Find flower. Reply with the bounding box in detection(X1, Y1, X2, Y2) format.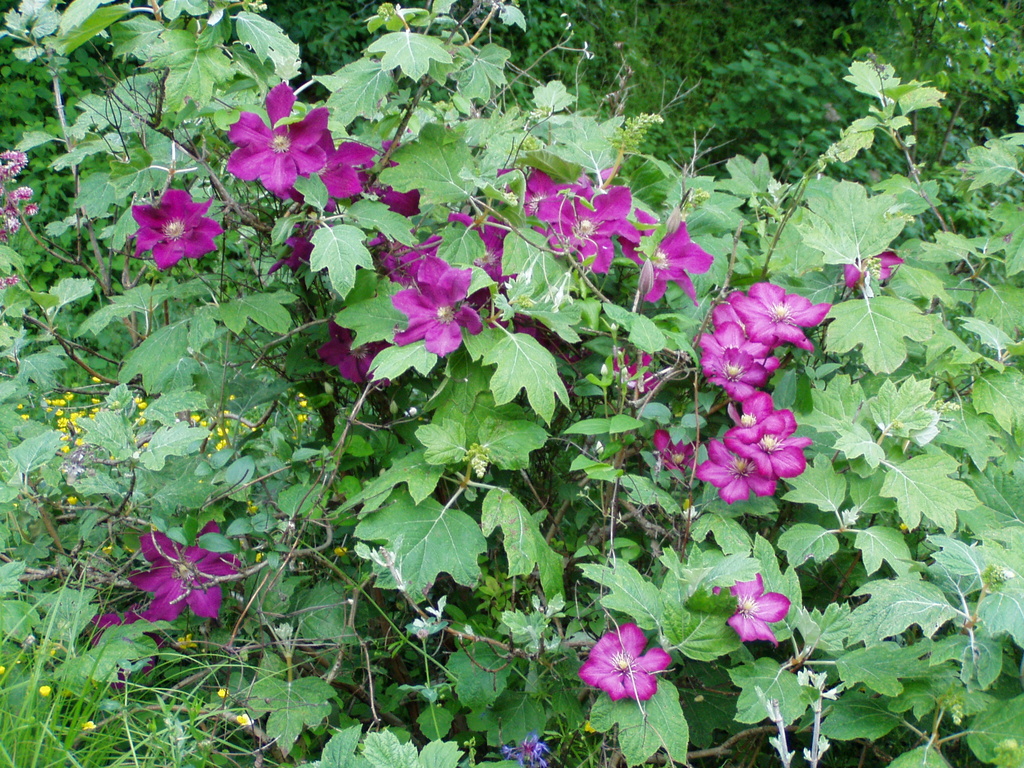
detection(135, 186, 221, 271).
